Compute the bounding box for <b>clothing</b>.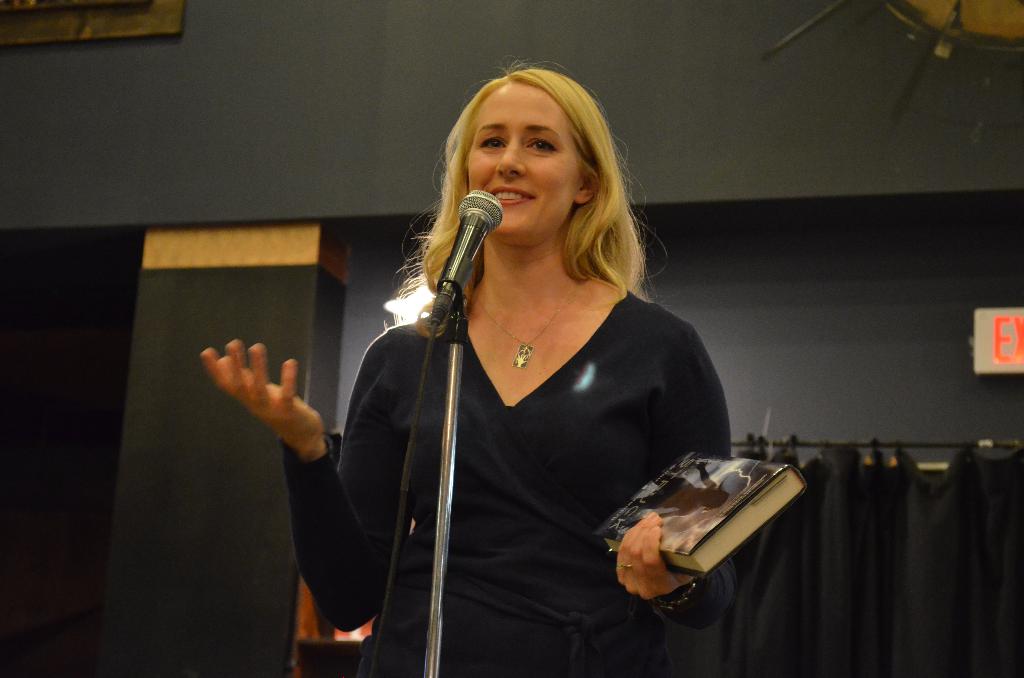
left=334, top=211, right=723, bottom=647.
